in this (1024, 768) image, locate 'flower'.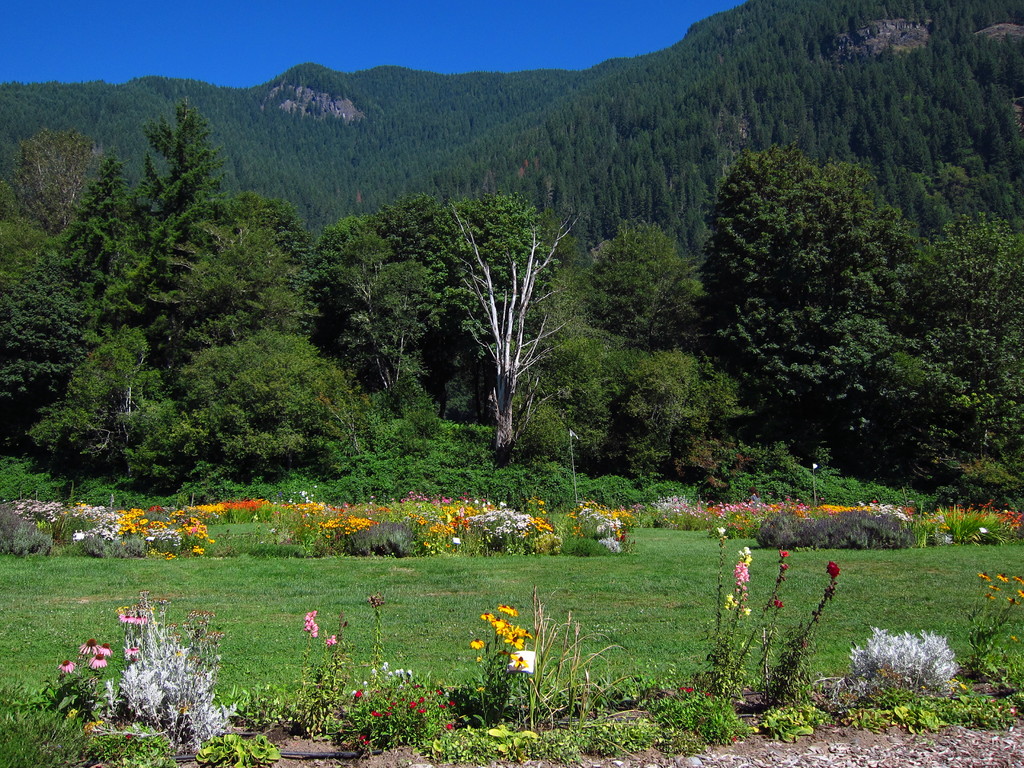
Bounding box: x1=127, y1=641, x2=140, y2=652.
